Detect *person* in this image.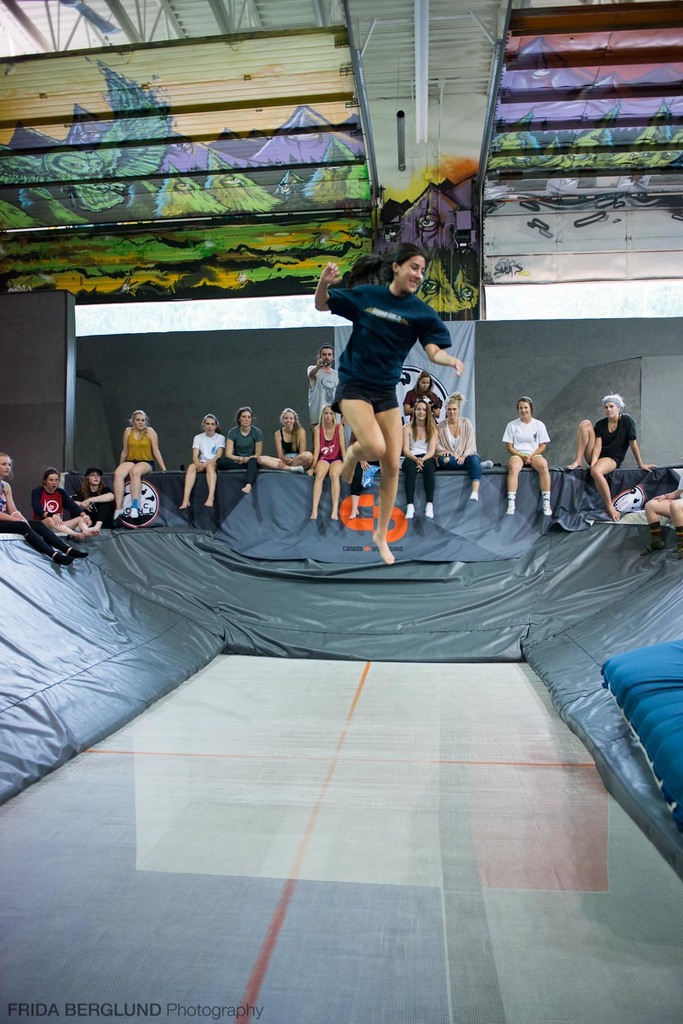
Detection: 315,240,463,564.
